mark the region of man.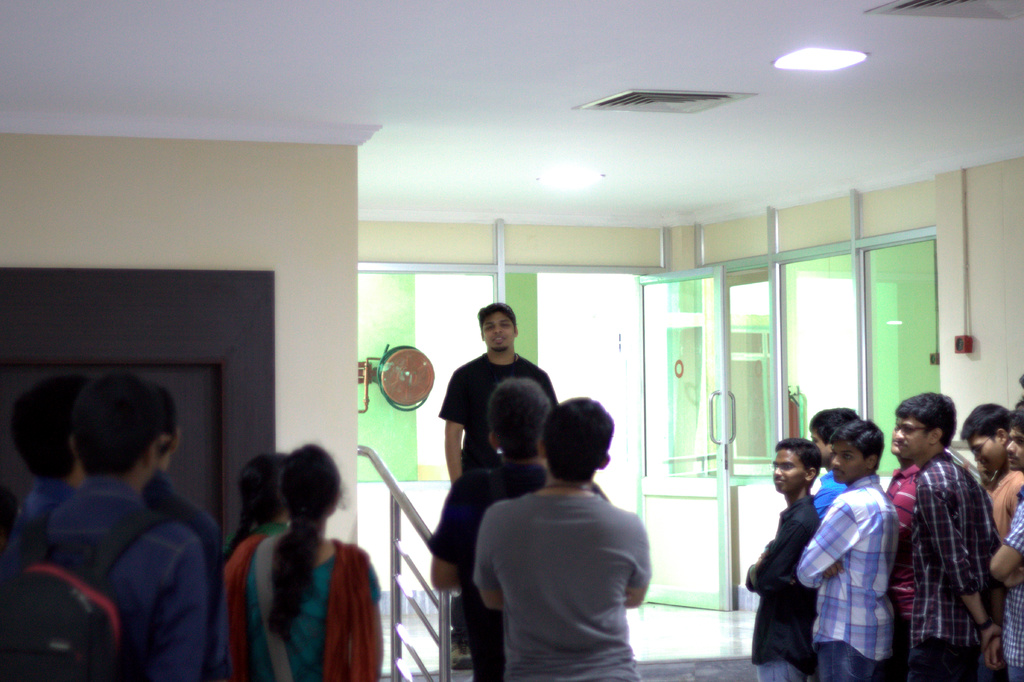
Region: crop(886, 422, 924, 681).
